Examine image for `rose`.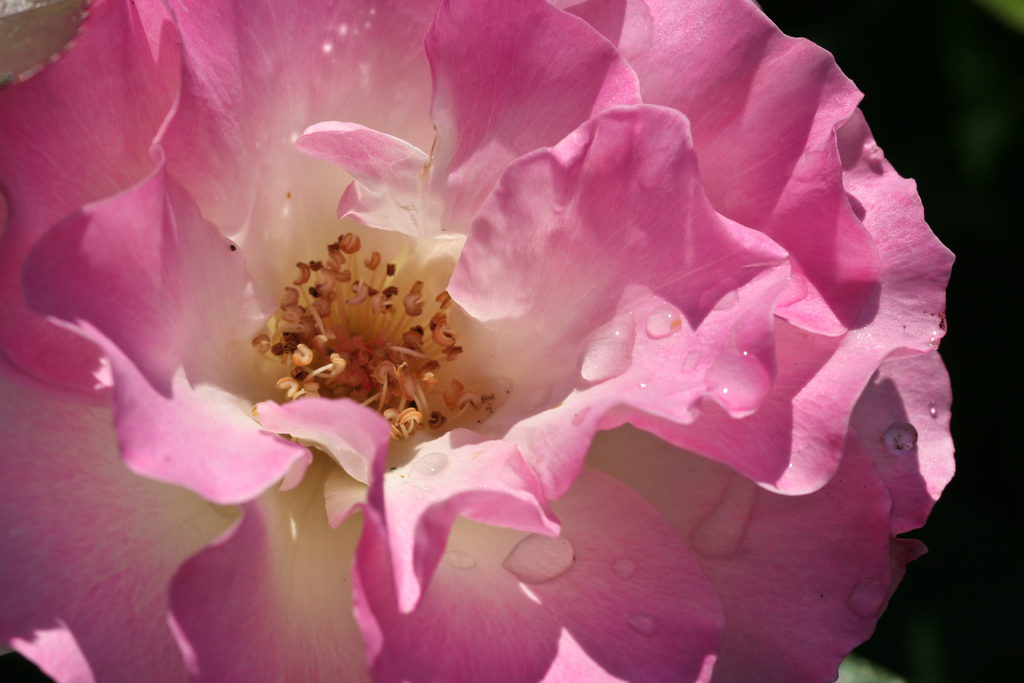
Examination result: pyautogui.locateOnScreen(0, 0, 959, 682).
